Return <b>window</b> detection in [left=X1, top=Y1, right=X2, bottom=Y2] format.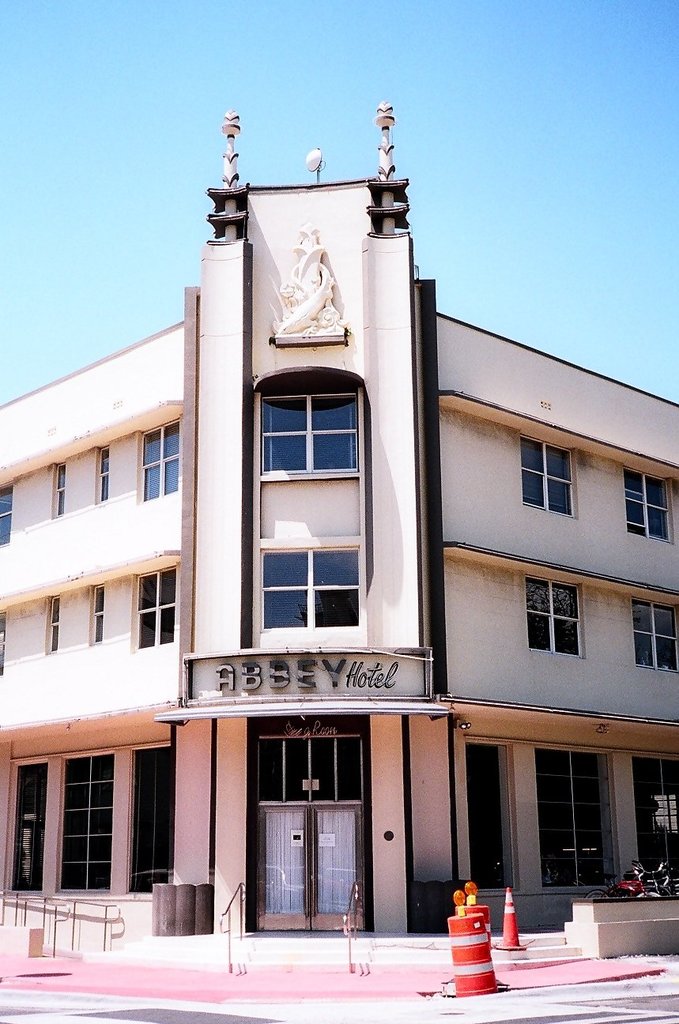
[left=246, top=395, right=383, bottom=616].
